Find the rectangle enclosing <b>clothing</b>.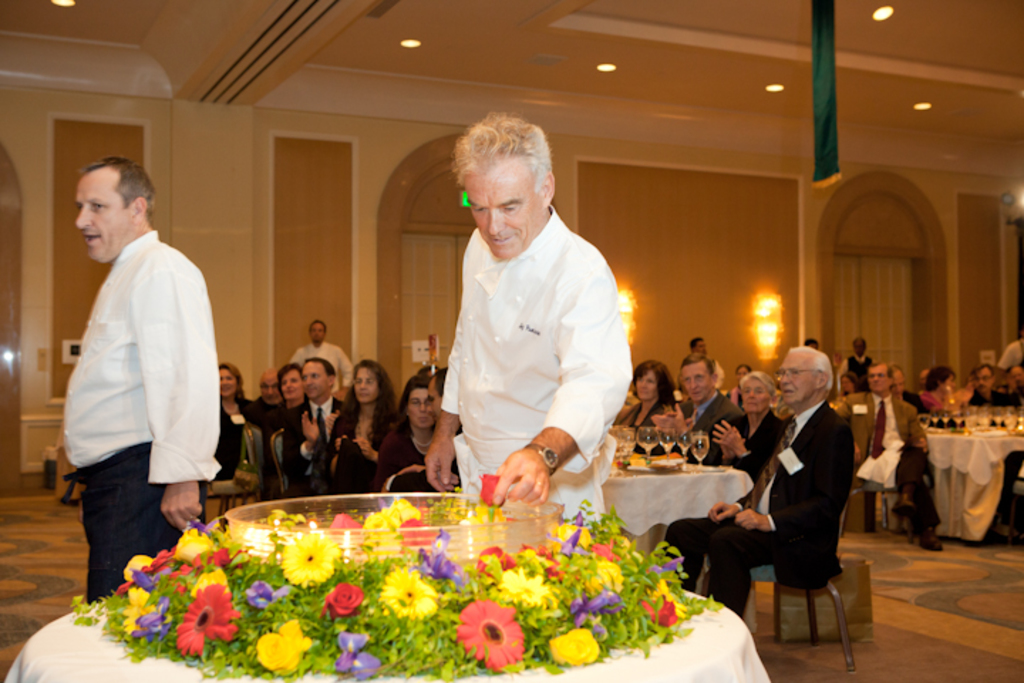
421/186/629/488.
